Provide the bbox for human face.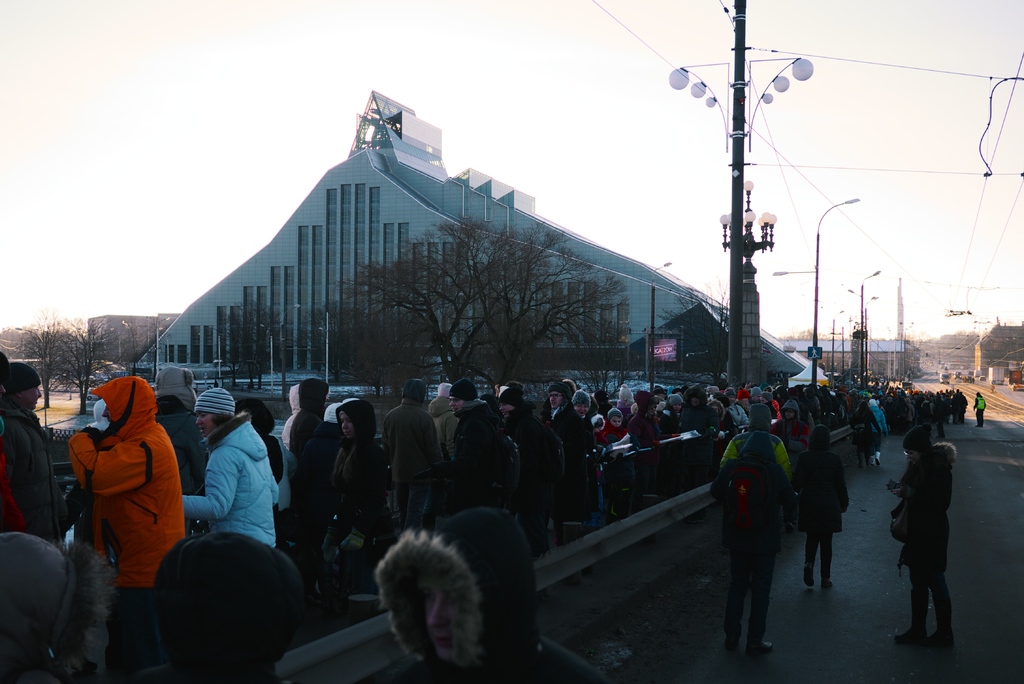
[left=339, top=411, right=353, bottom=437].
